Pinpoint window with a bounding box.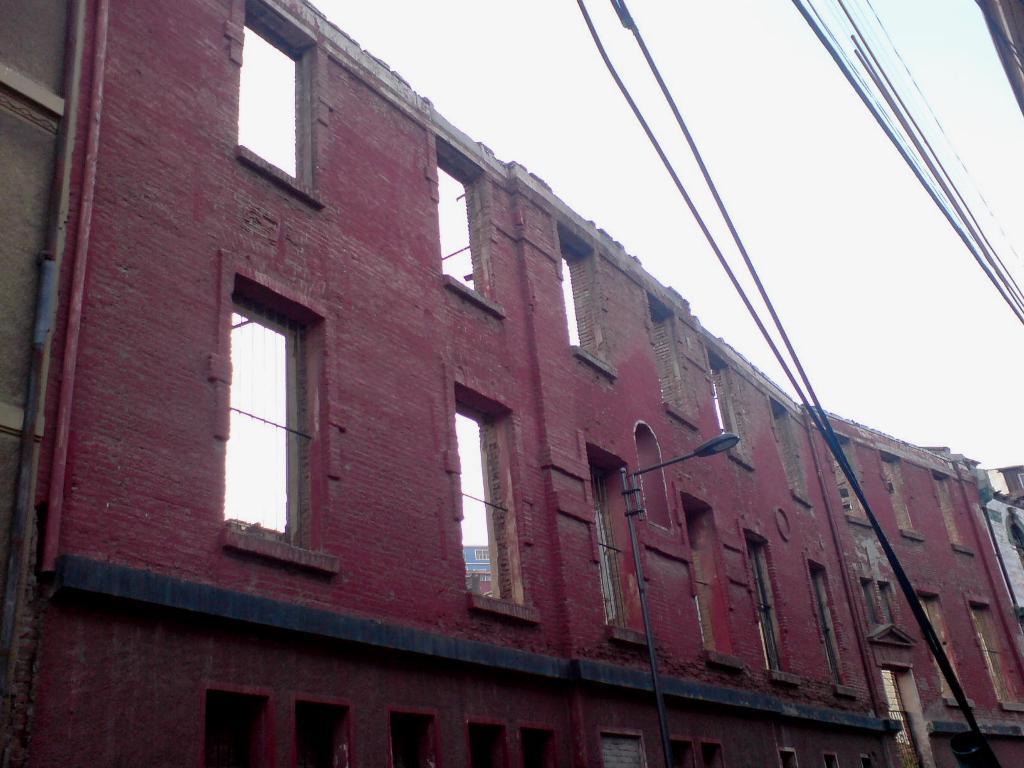
776/750/807/767.
